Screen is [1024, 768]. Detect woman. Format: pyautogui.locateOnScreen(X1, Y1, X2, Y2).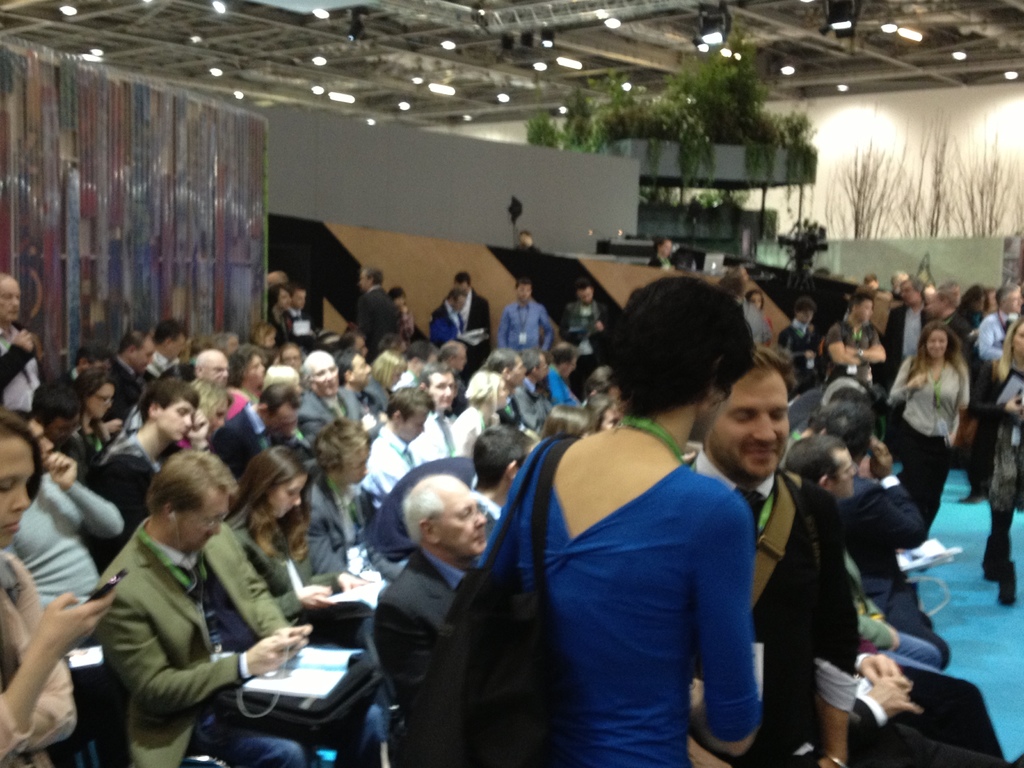
pyautogui.locateOnScreen(380, 335, 406, 356).
